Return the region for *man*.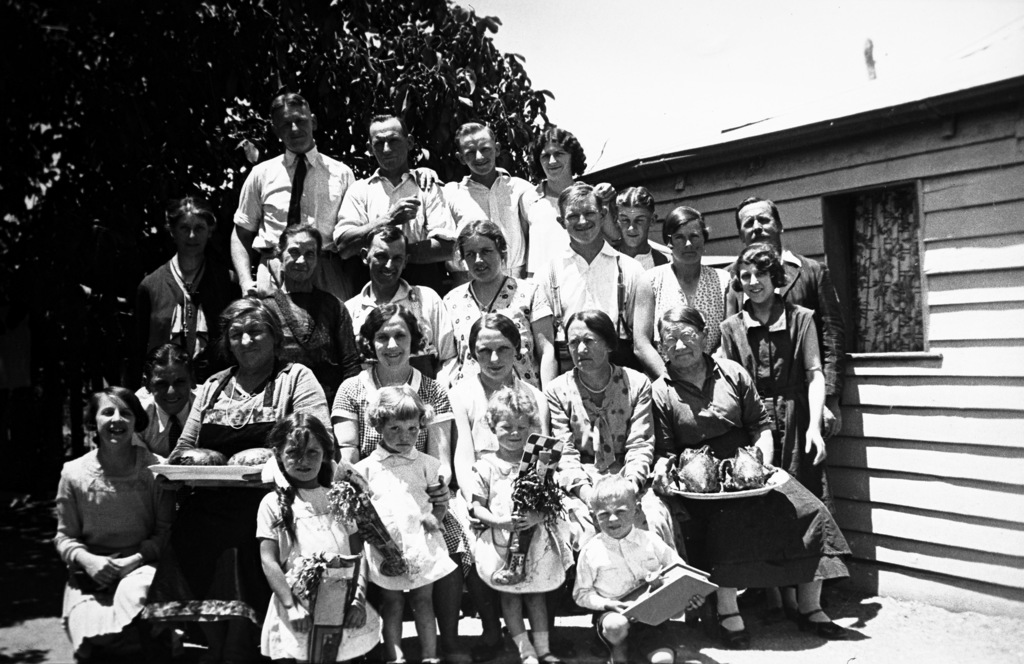
{"left": 729, "top": 192, "right": 840, "bottom": 437}.
